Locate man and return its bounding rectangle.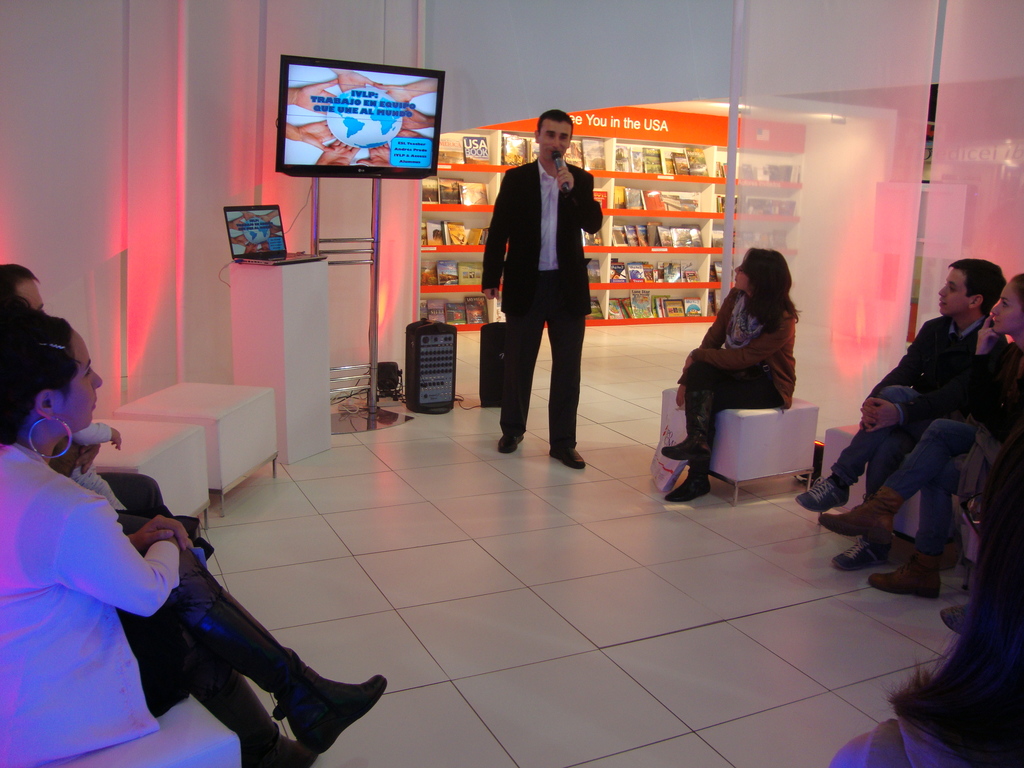
(x1=790, y1=257, x2=1009, y2=575).
